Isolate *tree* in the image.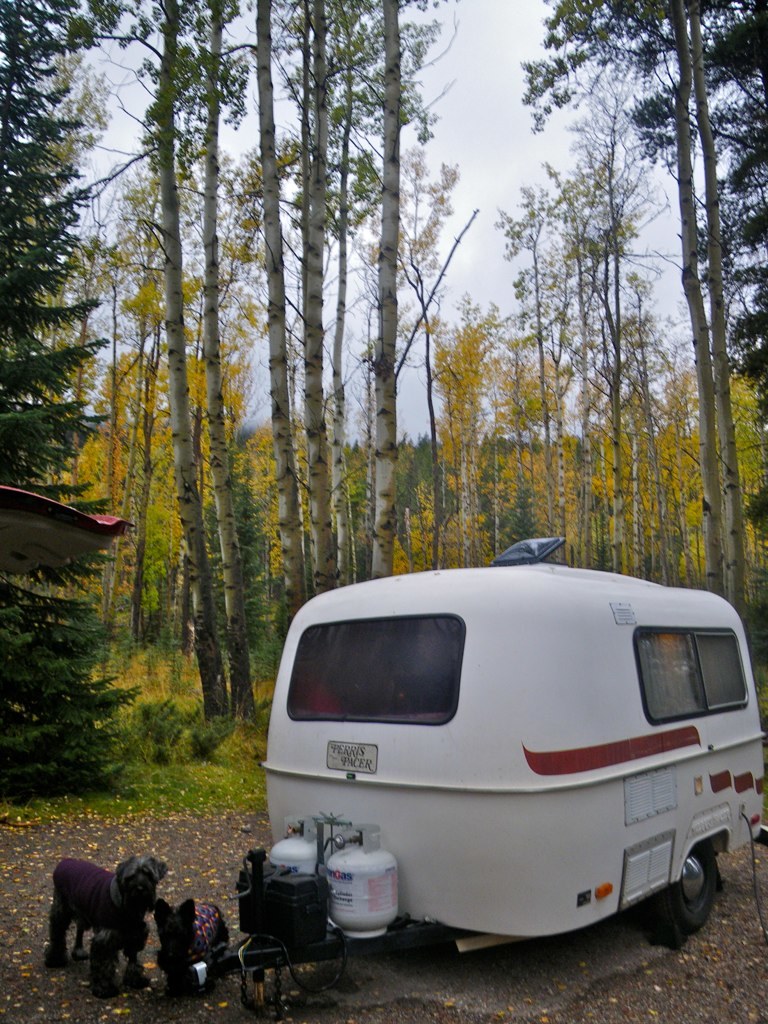
Isolated region: locate(289, 0, 342, 589).
